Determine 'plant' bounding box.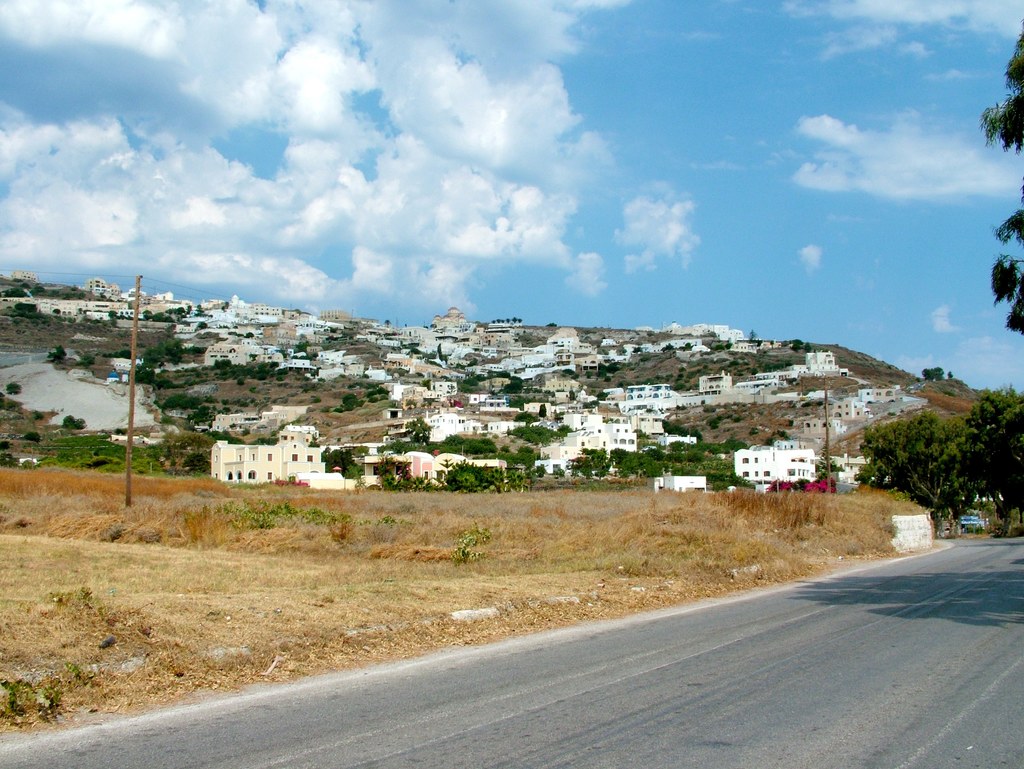
Determined: x1=872 y1=405 x2=982 y2=520.
